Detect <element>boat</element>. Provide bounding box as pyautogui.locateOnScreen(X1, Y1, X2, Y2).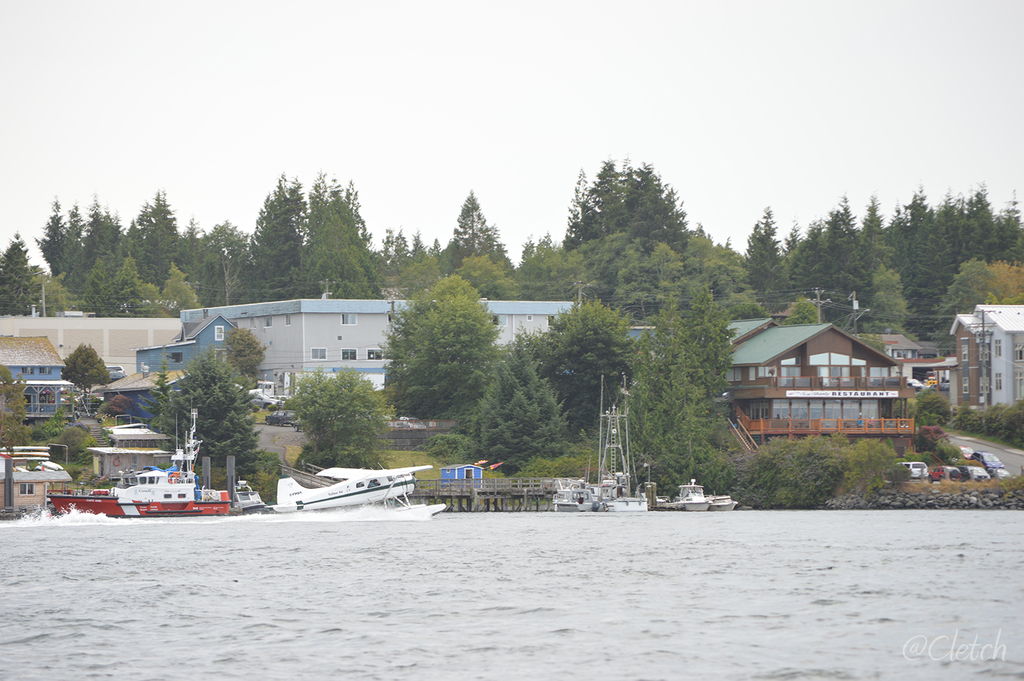
pyautogui.locateOnScreen(547, 373, 647, 514).
